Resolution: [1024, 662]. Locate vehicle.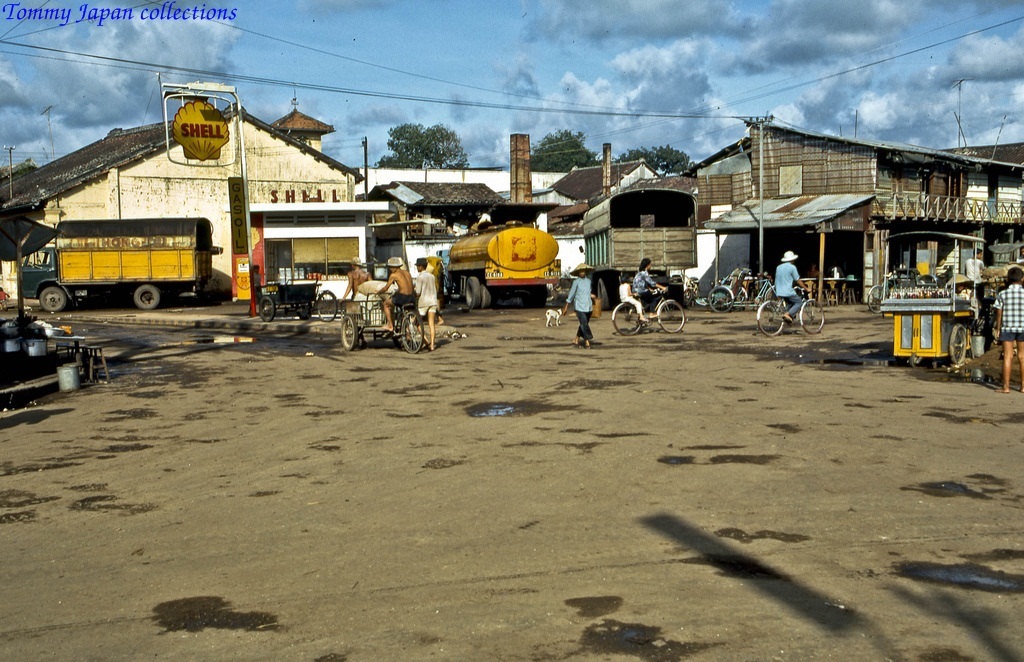
[left=944, top=307, right=999, bottom=366].
